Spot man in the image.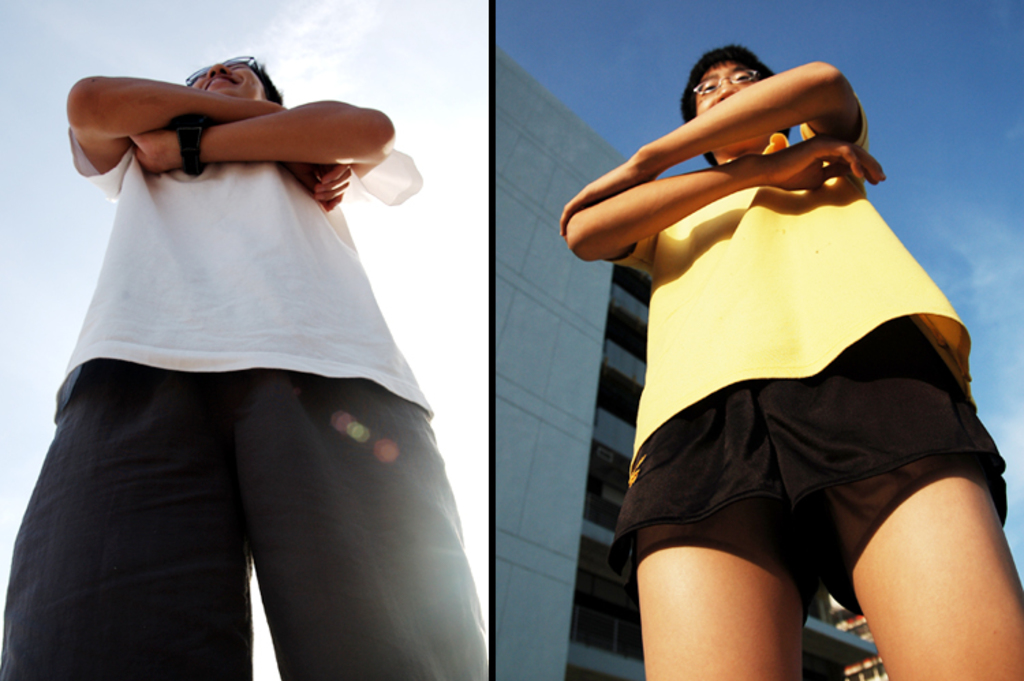
man found at <box>0,0,512,680</box>.
